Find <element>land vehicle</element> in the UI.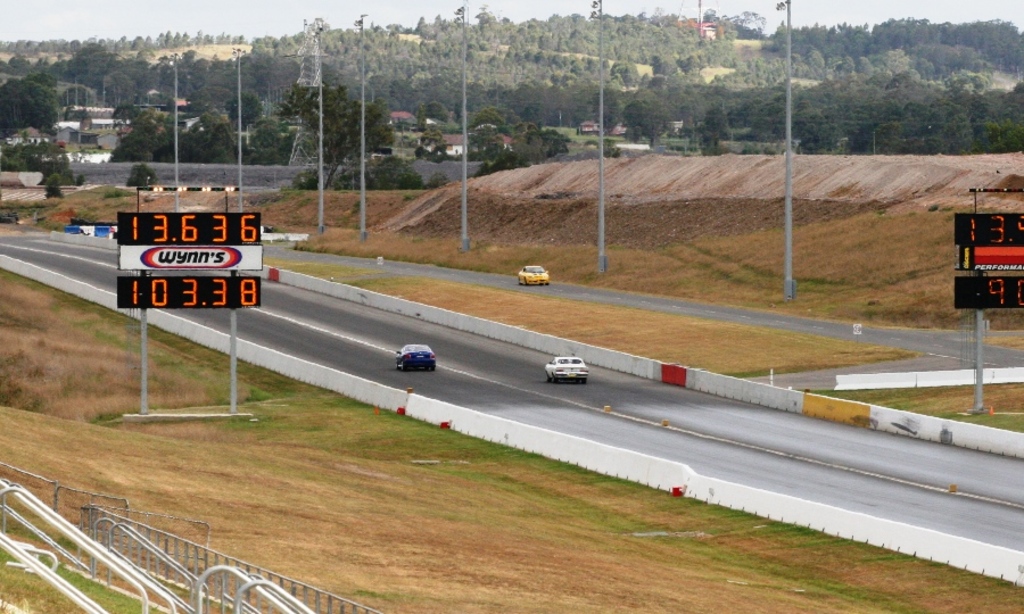
UI element at {"left": 540, "top": 354, "right": 591, "bottom": 387}.
